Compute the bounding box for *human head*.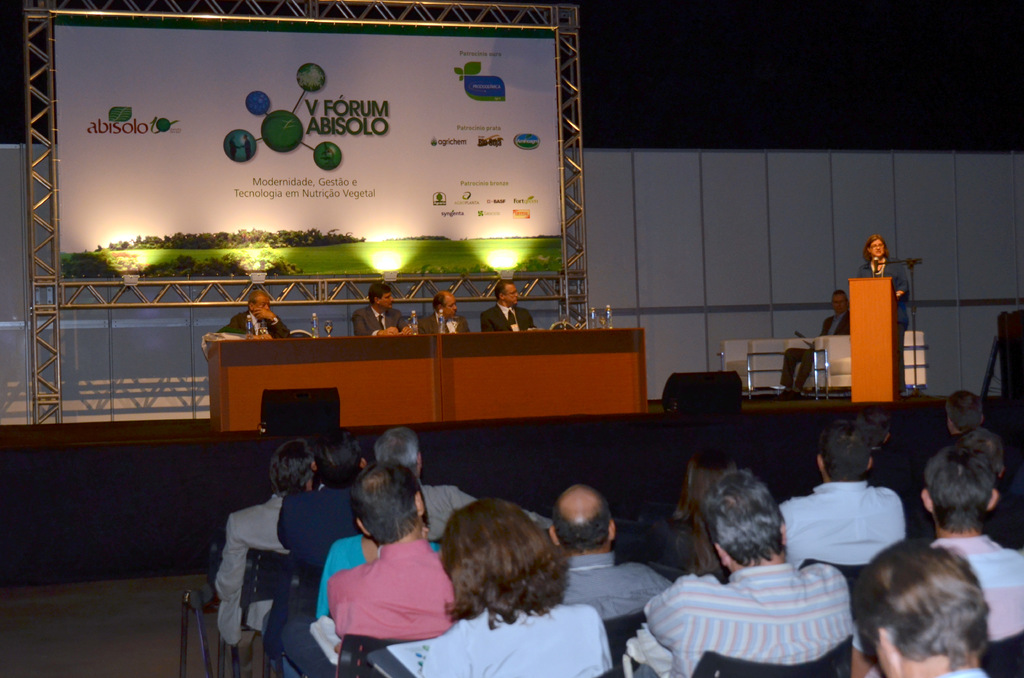
pyautogui.locateOnScreen(833, 290, 849, 311).
